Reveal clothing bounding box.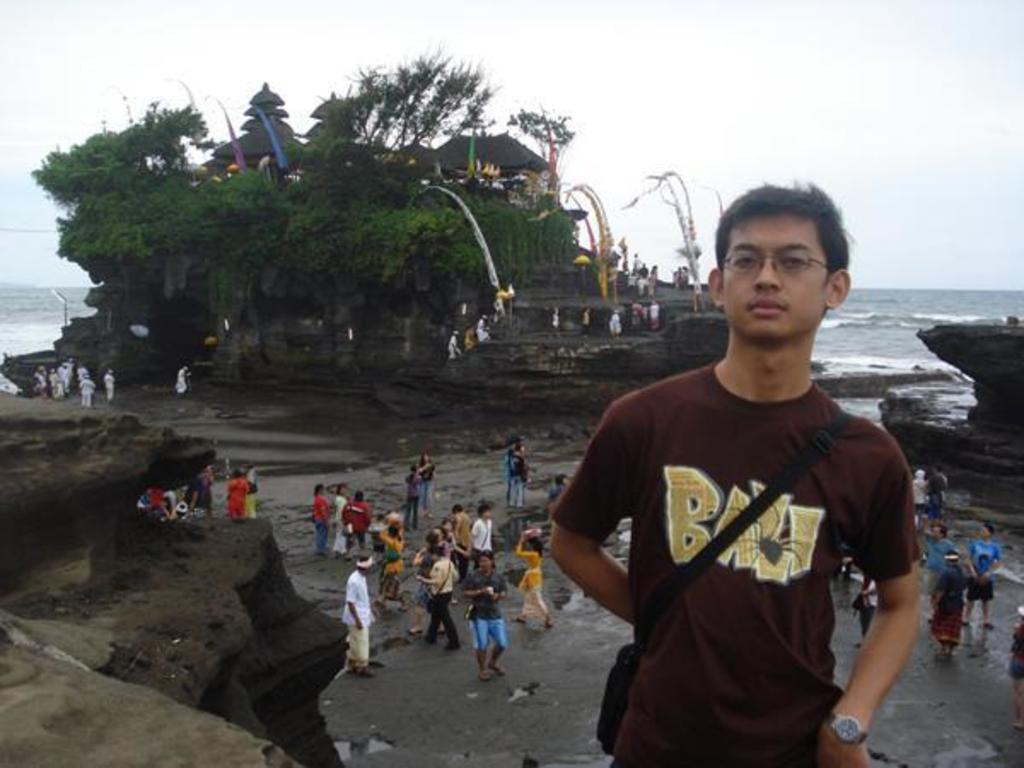
Revealed: BBox(425, 550, 459, 649).
